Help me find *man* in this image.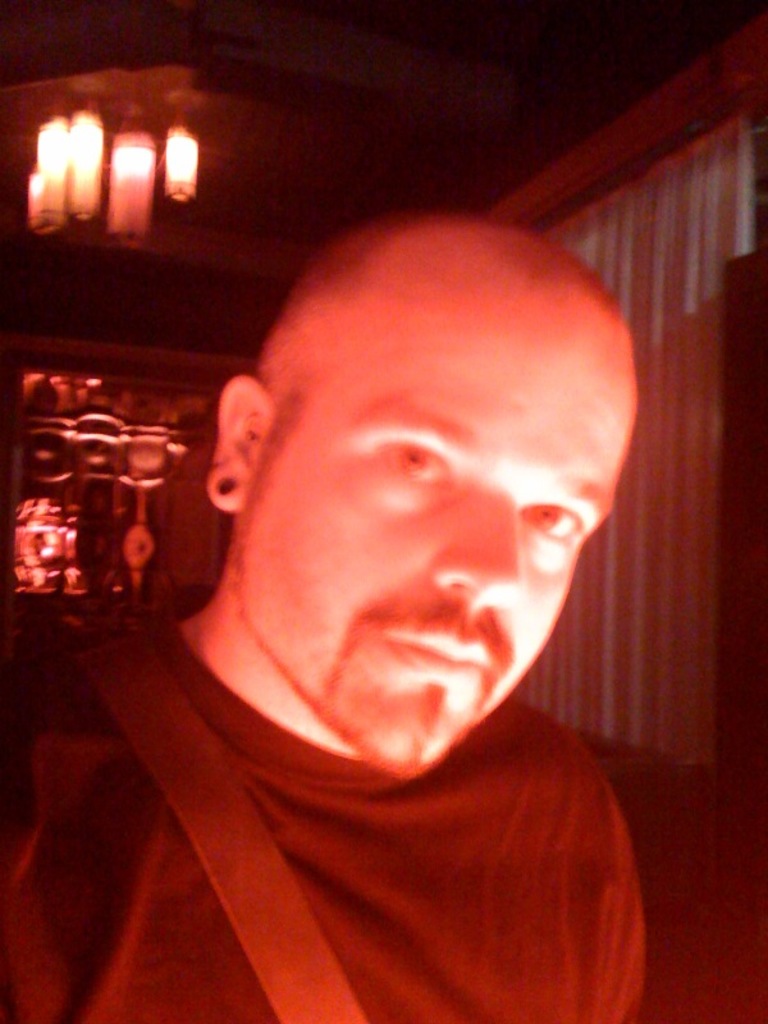
Found it: box(0, 204, 654, 1023).
